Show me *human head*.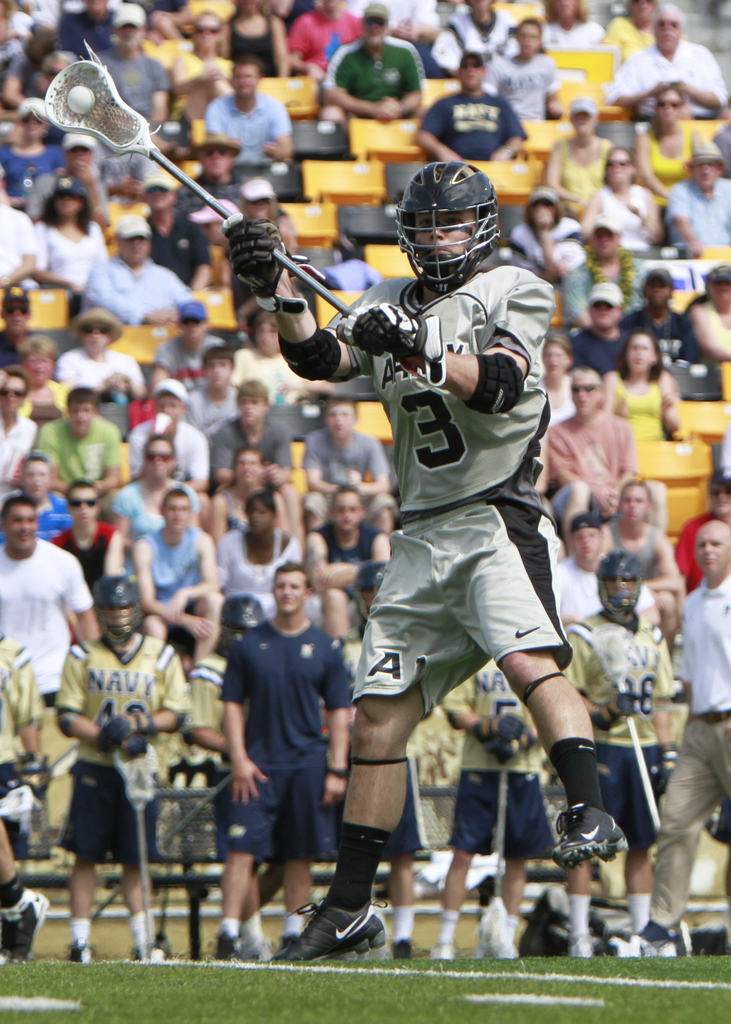
*human head* is here: <bbox>22, 333, 55, 389</bbox>.
